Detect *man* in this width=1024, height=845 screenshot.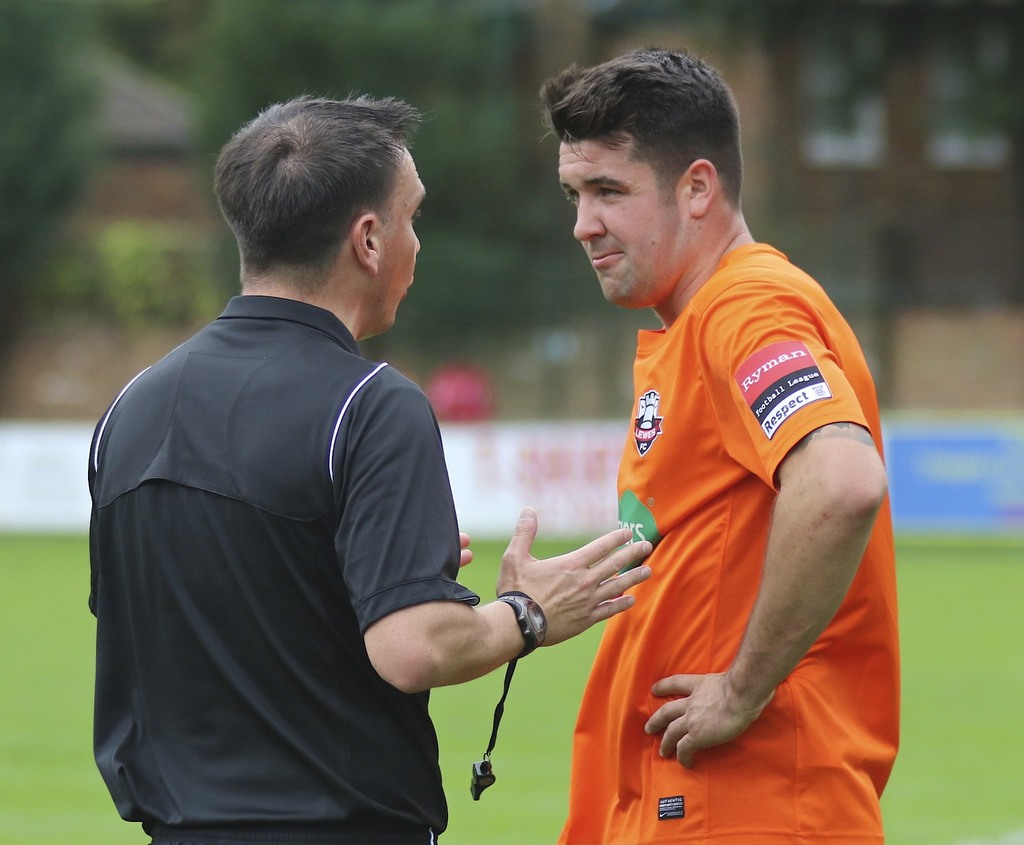
Detection: [79,93,654,844].
